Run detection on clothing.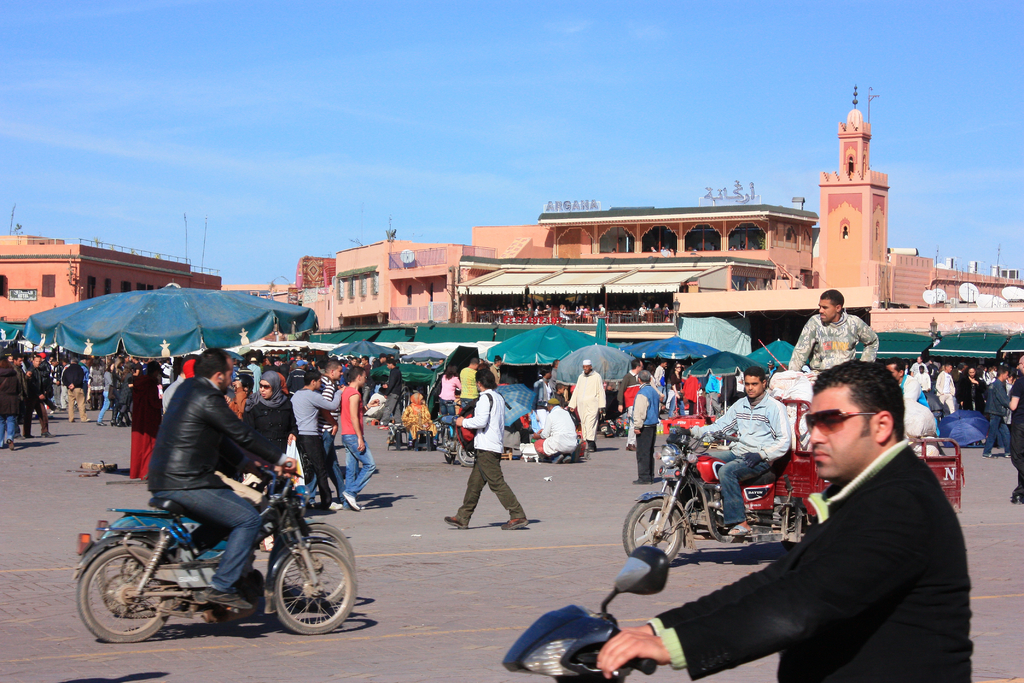
Result: bbox(461, 393, 532, 529).
